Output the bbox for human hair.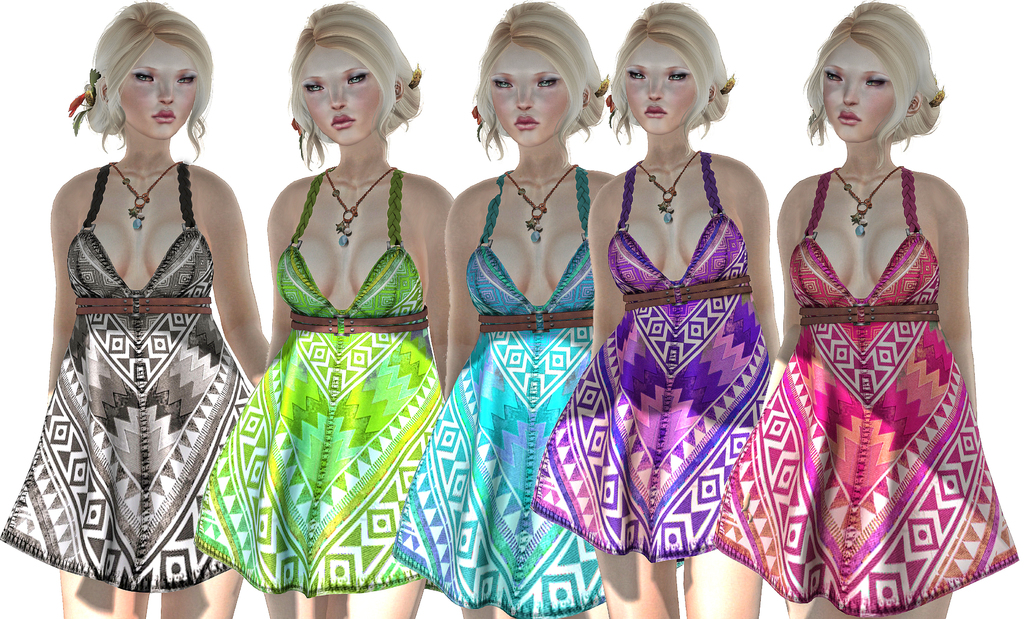
{"x1": 800, "y1": 0, "x2": 947, "y2": 162}.
